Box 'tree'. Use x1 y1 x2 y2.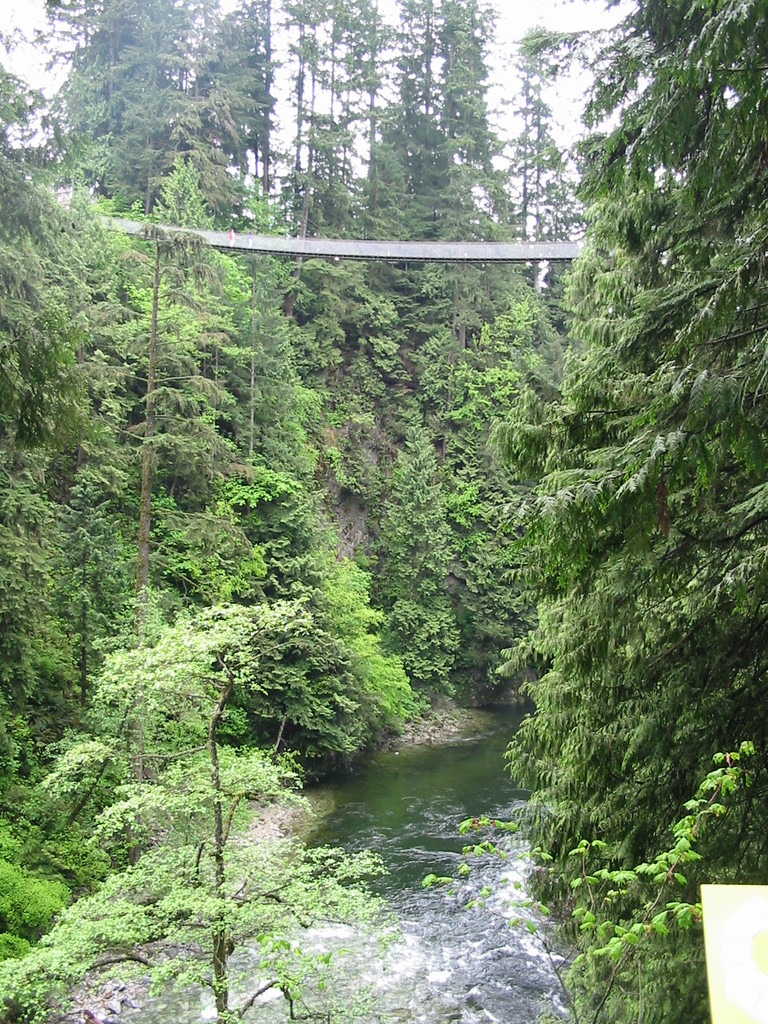
9 0 217 259.
